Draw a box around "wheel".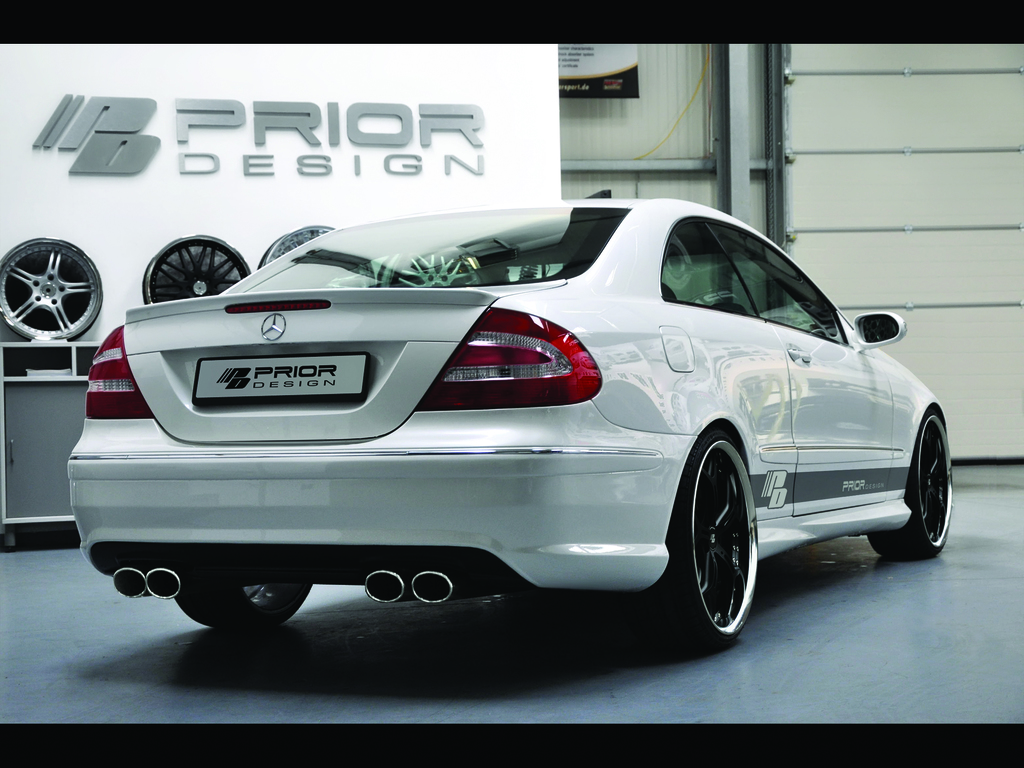
region(375, 250, 484, 288).
